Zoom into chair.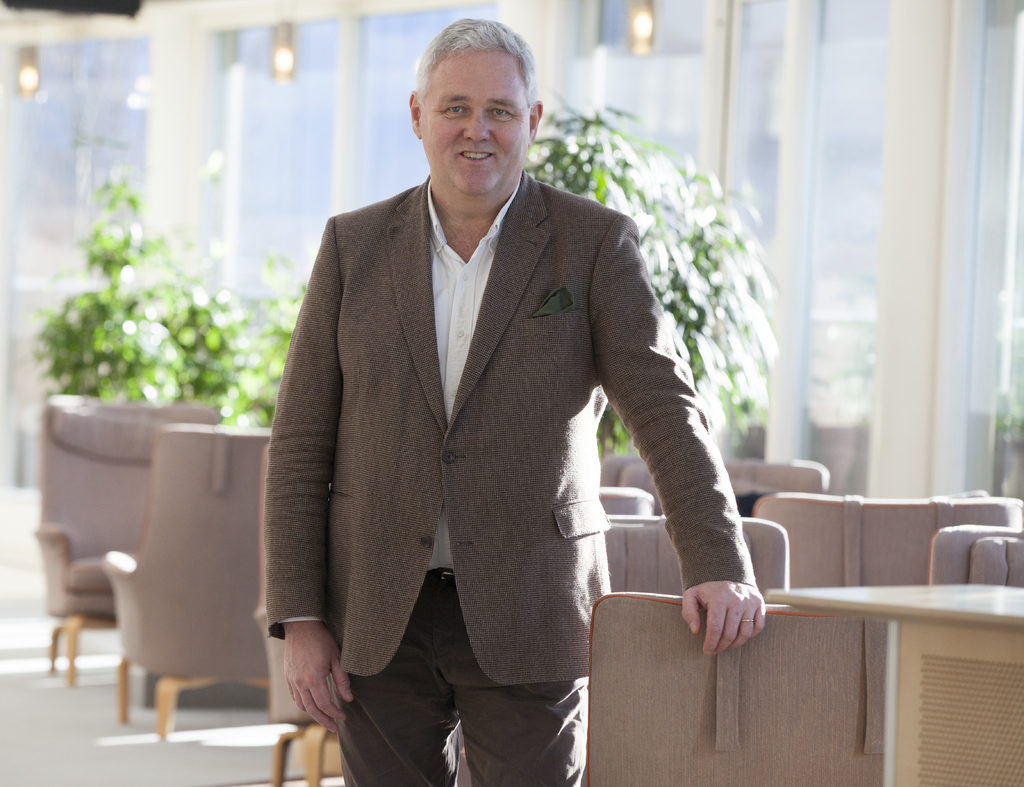
Zoom target: l=253, t=441, r=344, b=786.
